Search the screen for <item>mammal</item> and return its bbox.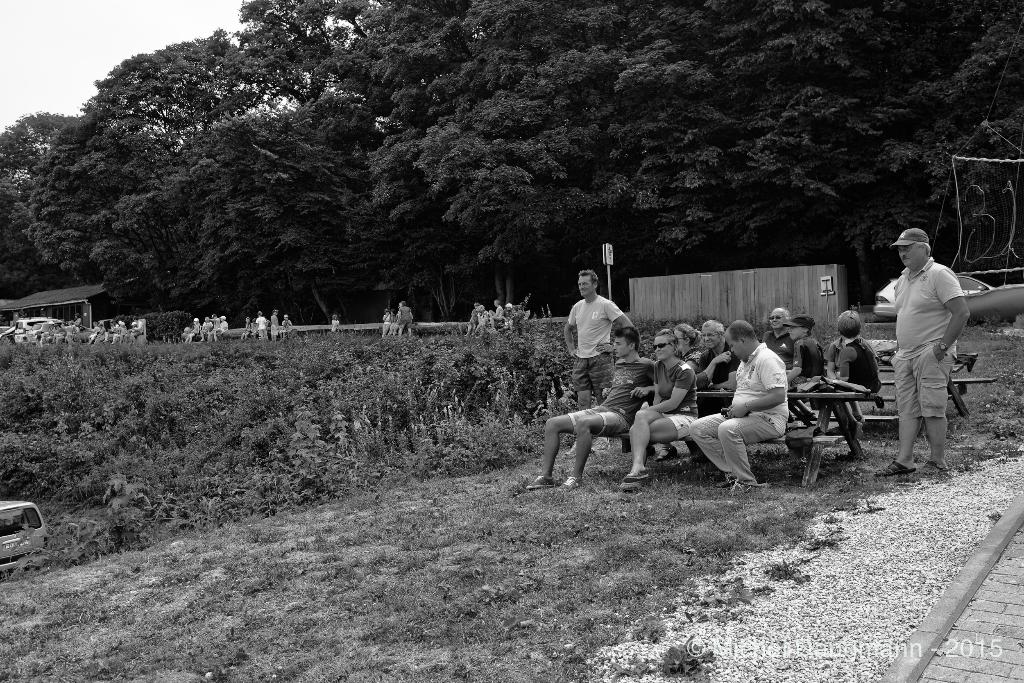
Found: Rect(790, 319, 827, 397).
